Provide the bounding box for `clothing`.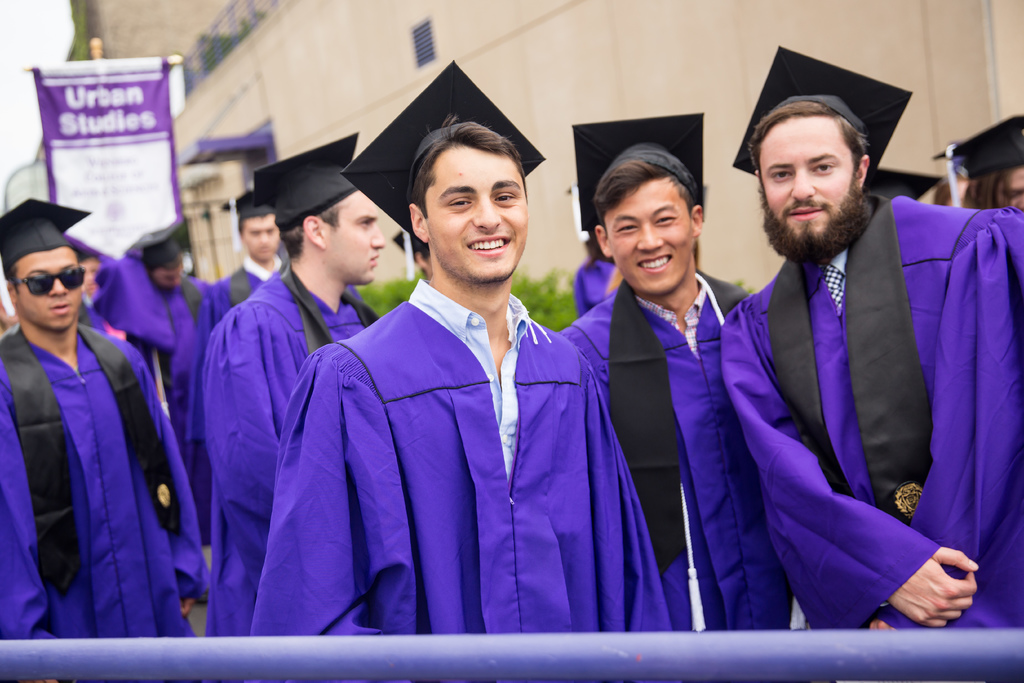
bbox=[550, 268, 801, 629].
